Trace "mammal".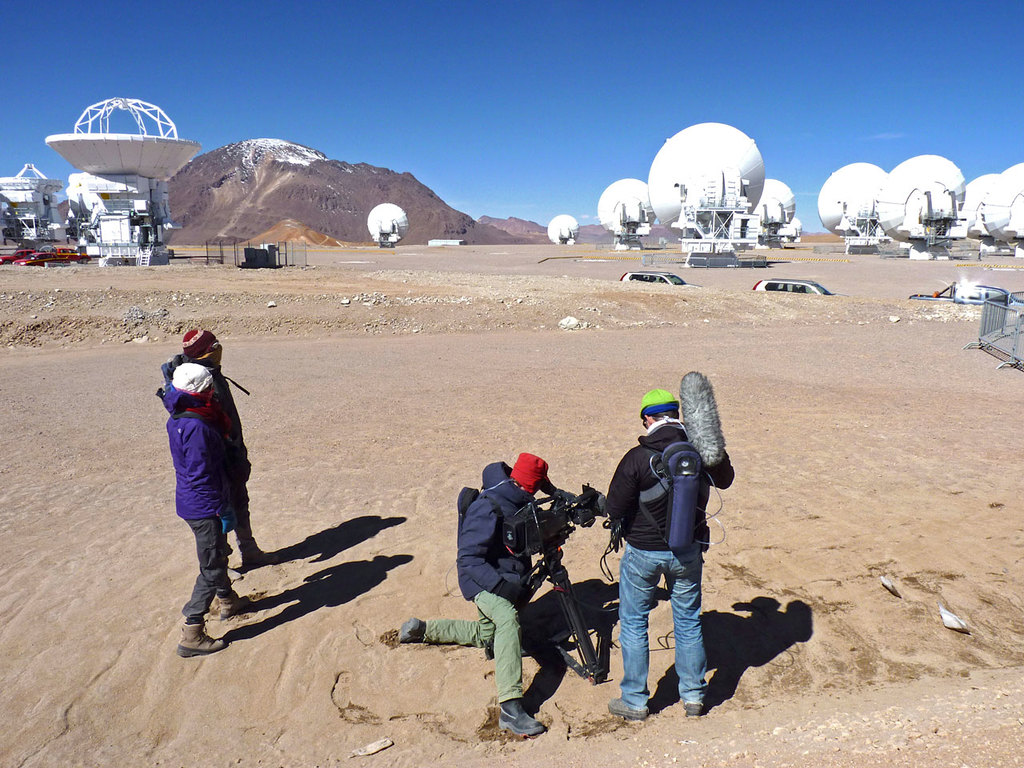
Traced to (x1=598, y1=388, x2=738, y2=714).
